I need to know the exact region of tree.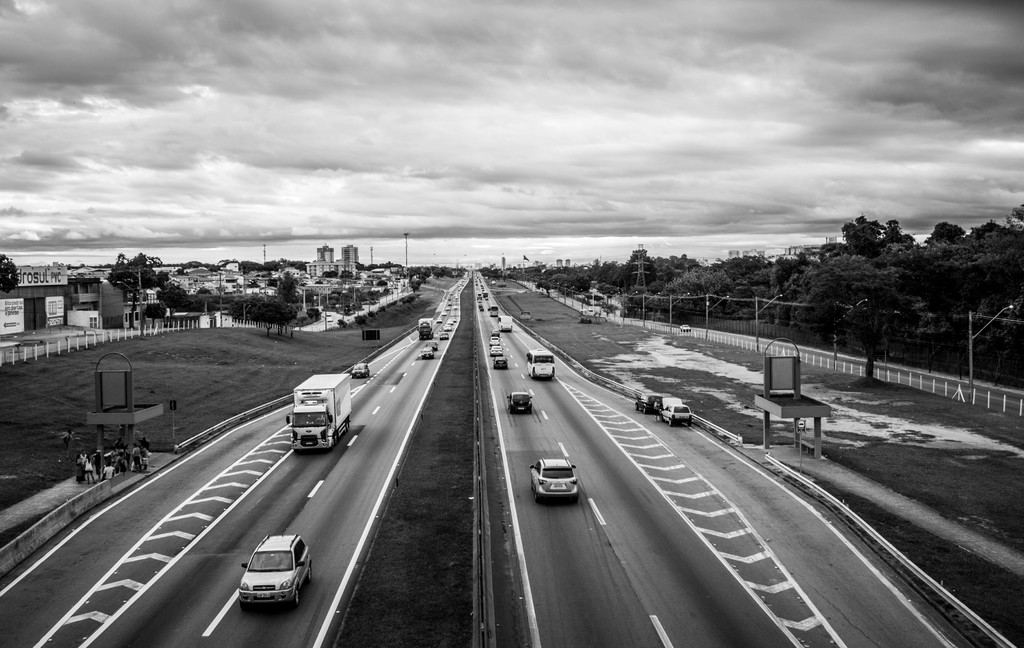
Region: {"left": 410, "top": 273, "right": 426, "bottom": 296}.
